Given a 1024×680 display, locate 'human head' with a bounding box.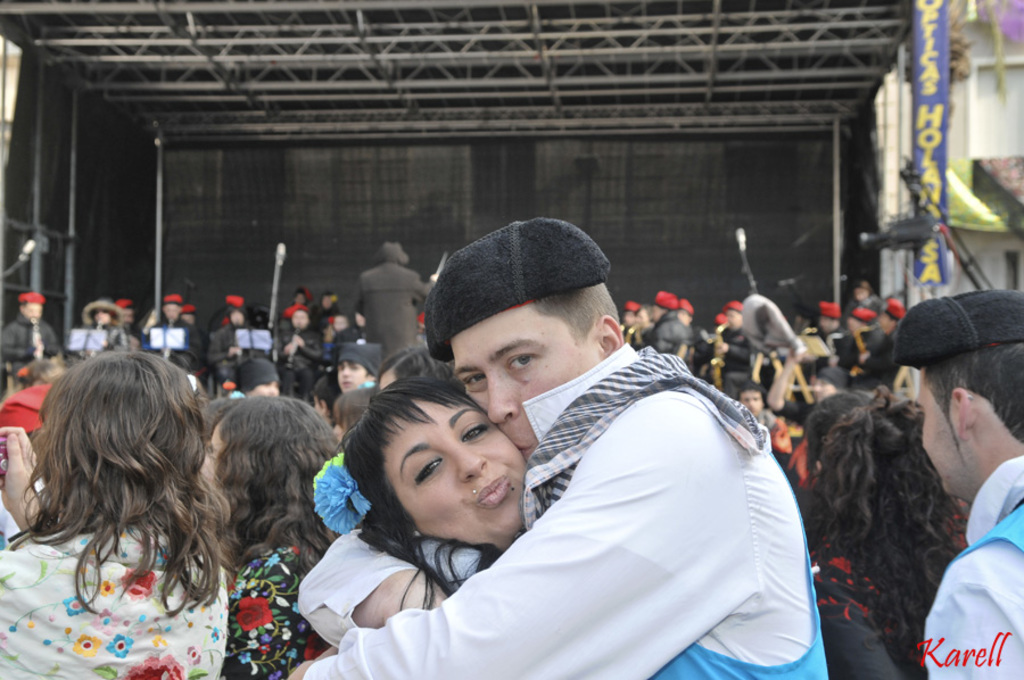
Located: BBox(812, 368, 845, 399).
